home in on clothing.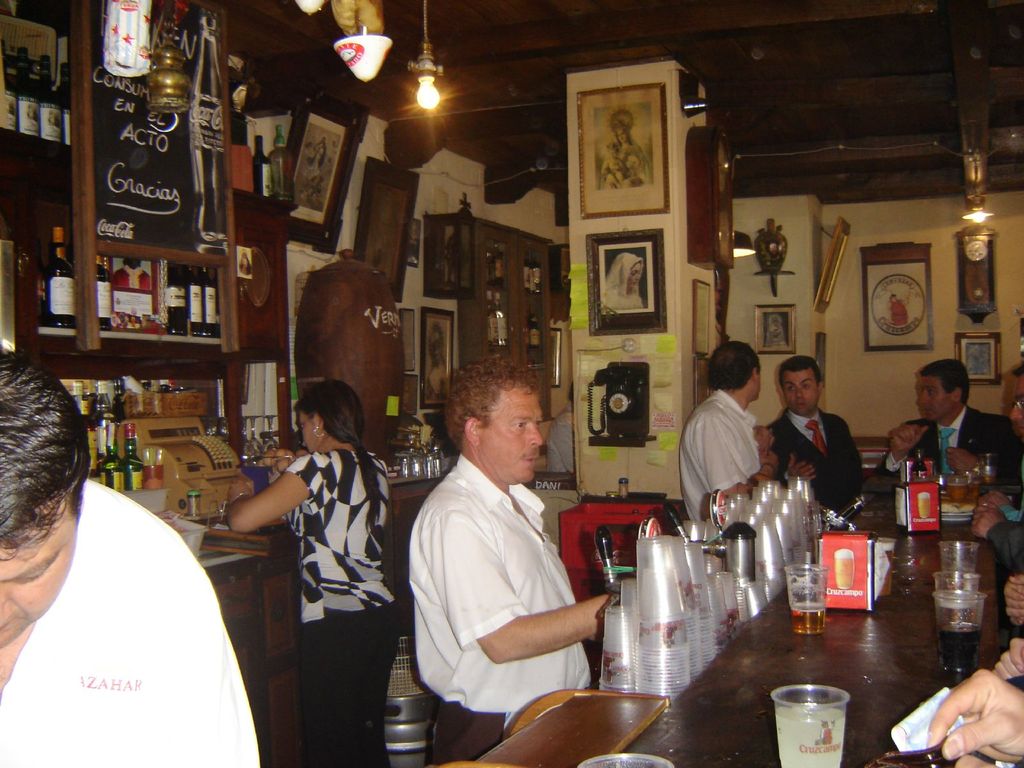
Homed in at detection(771, 404, 868, 511).
